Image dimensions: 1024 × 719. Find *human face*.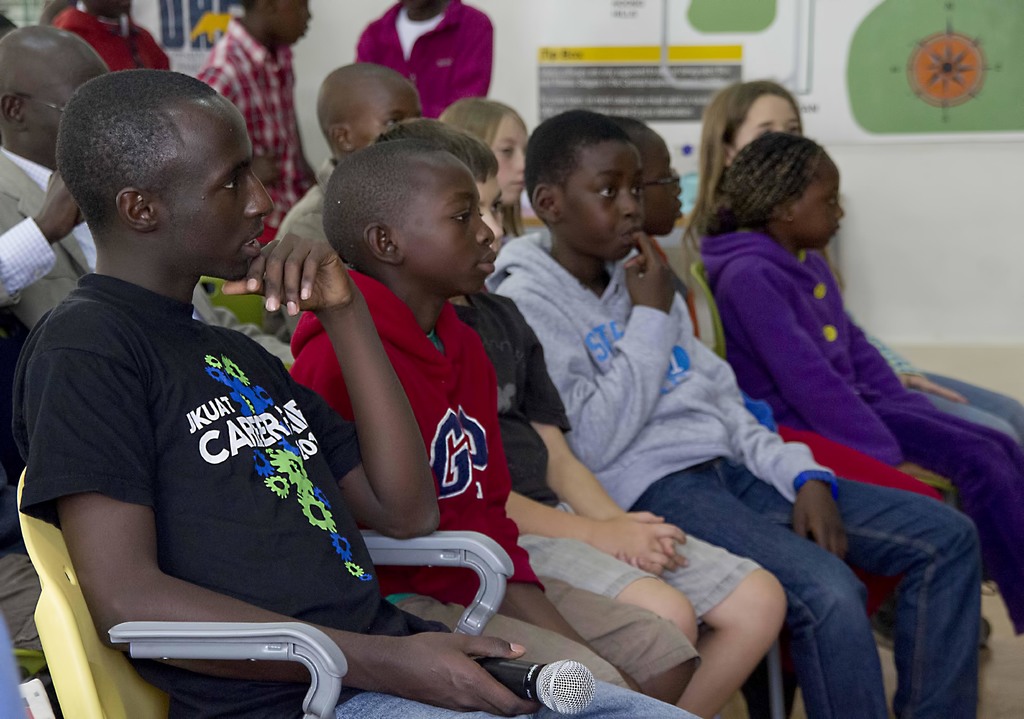
[396,164,497,296].
